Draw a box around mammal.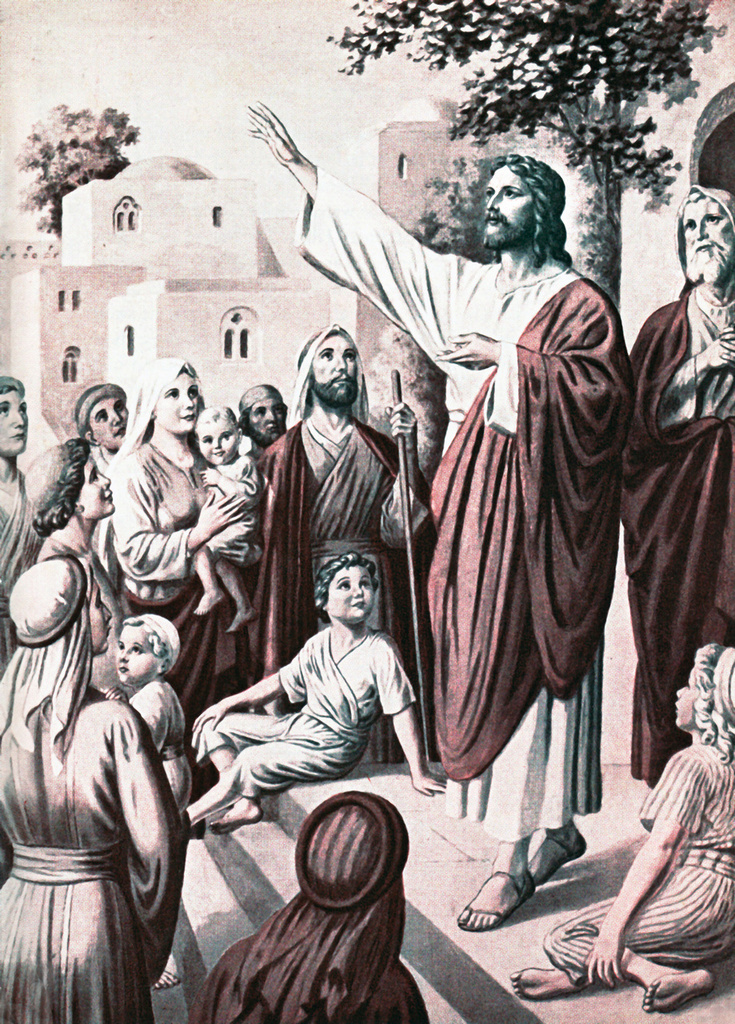
<box>19,433,130,698</box>.
